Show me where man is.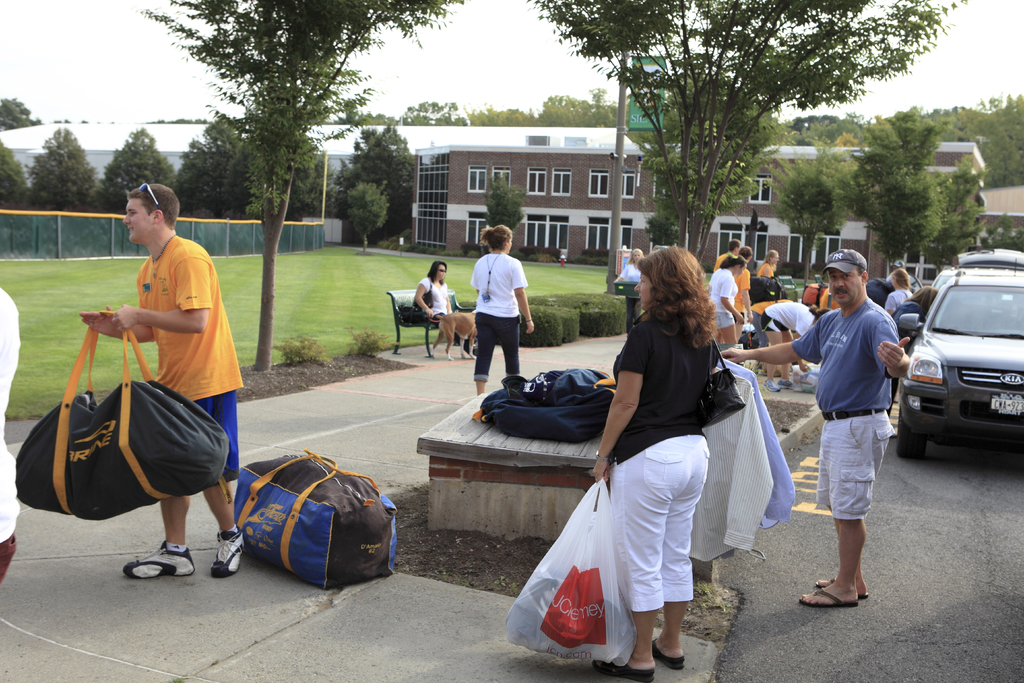
man is at [75,177,240,595].
